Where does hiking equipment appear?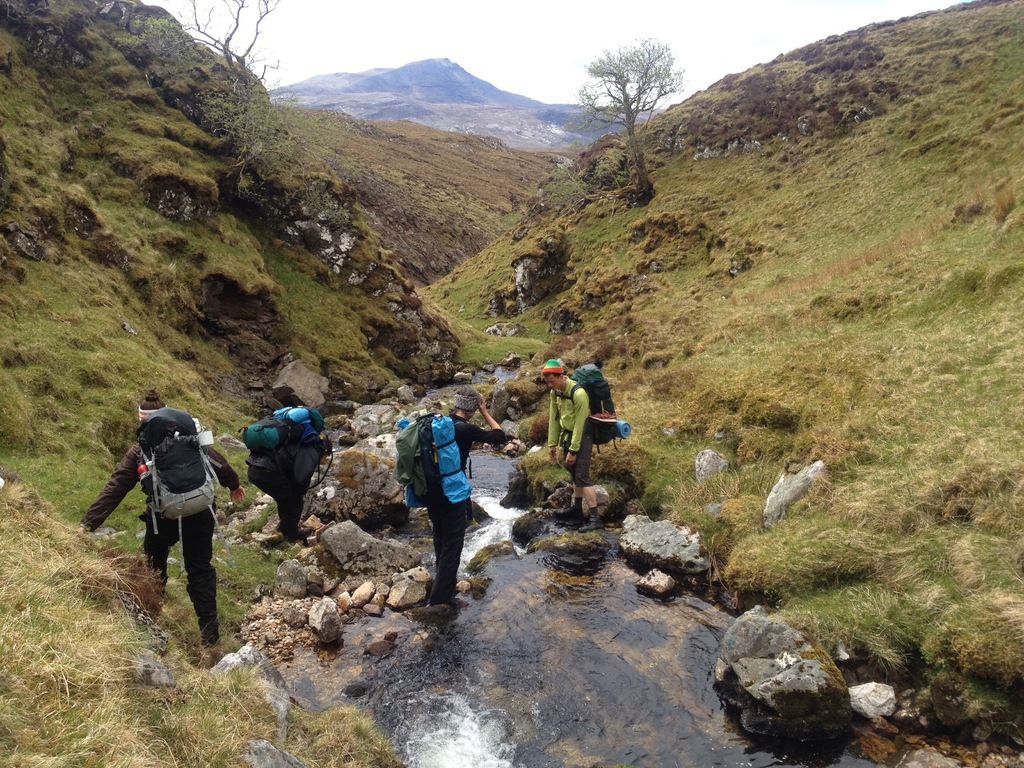
Appears at bbox=(239, 402, 329, 505).
